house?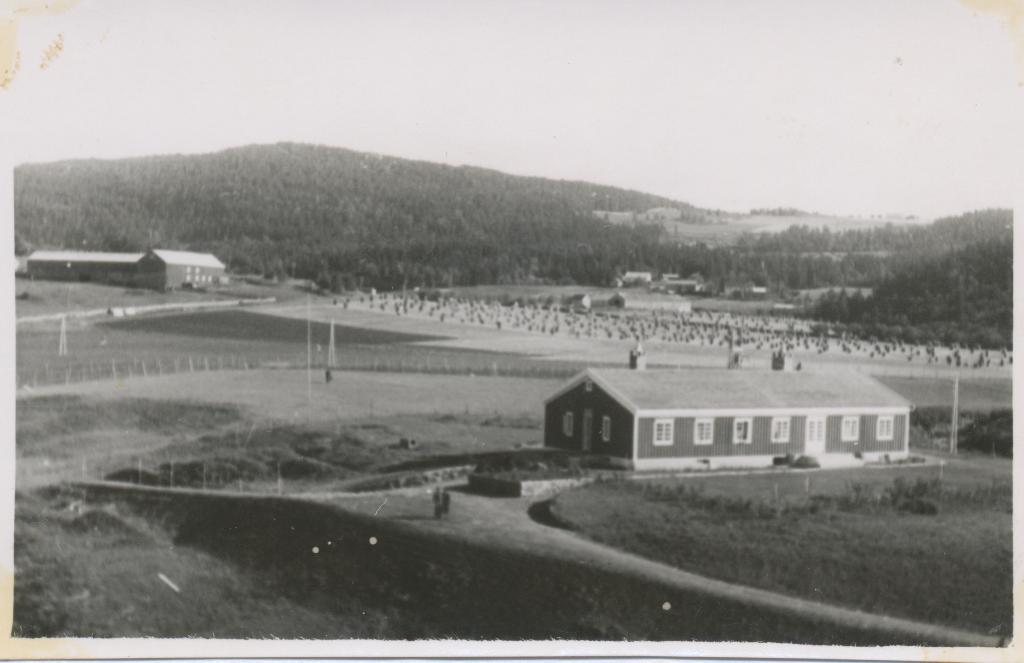
(24, 241, 220, 290)
